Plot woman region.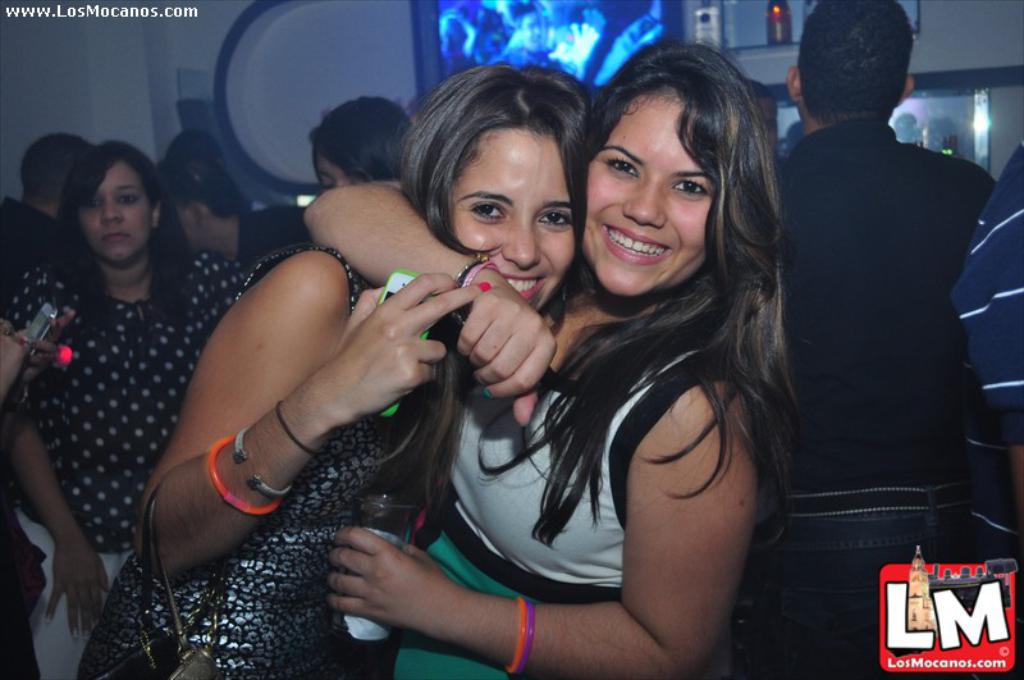
Plotted at select_region(0, 137, 264, 679).
